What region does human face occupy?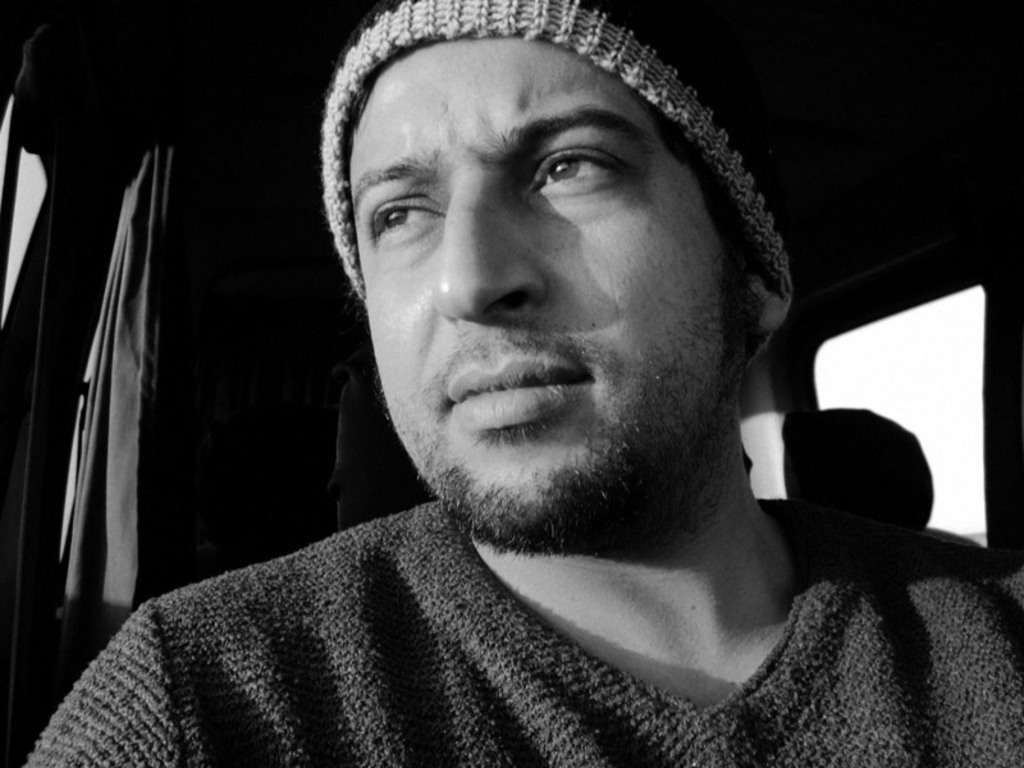
344:32:745:550.
